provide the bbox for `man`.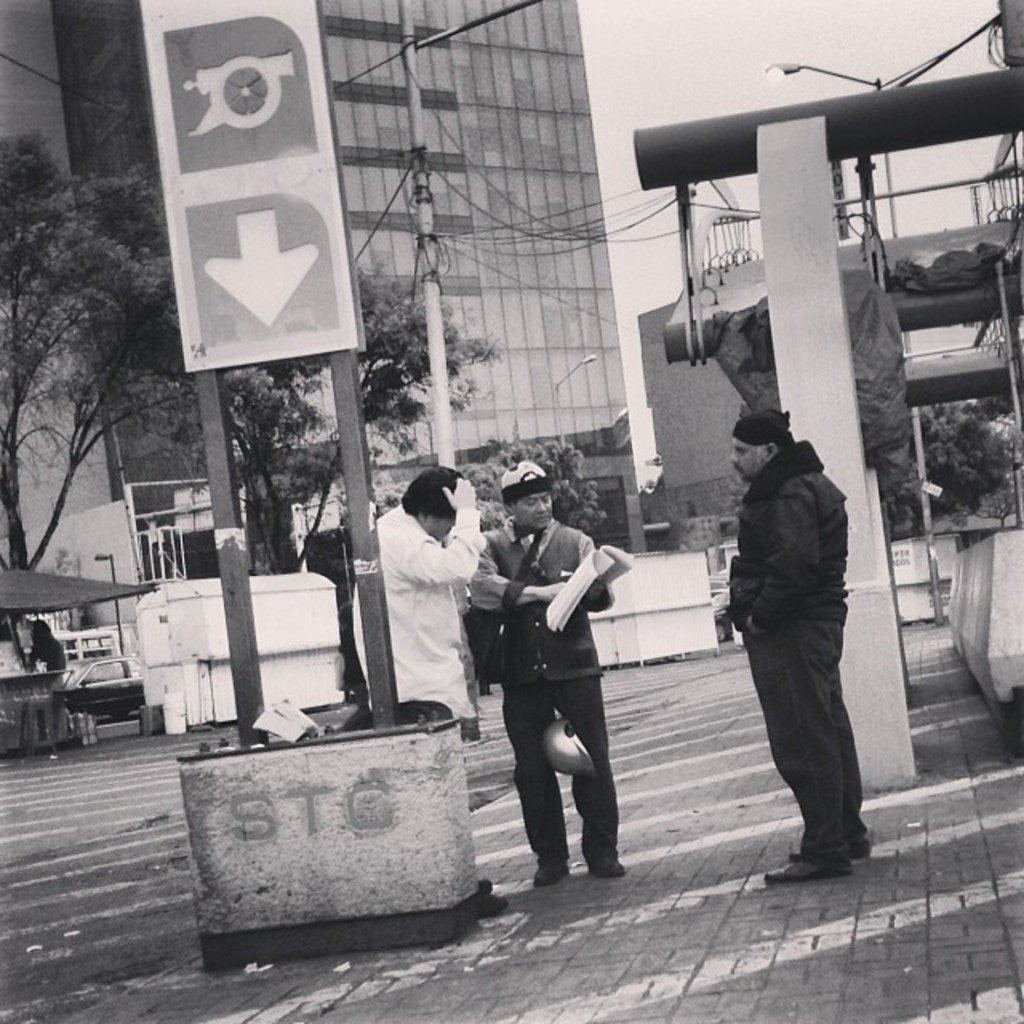
bbox(350, 467, 509, 917).
